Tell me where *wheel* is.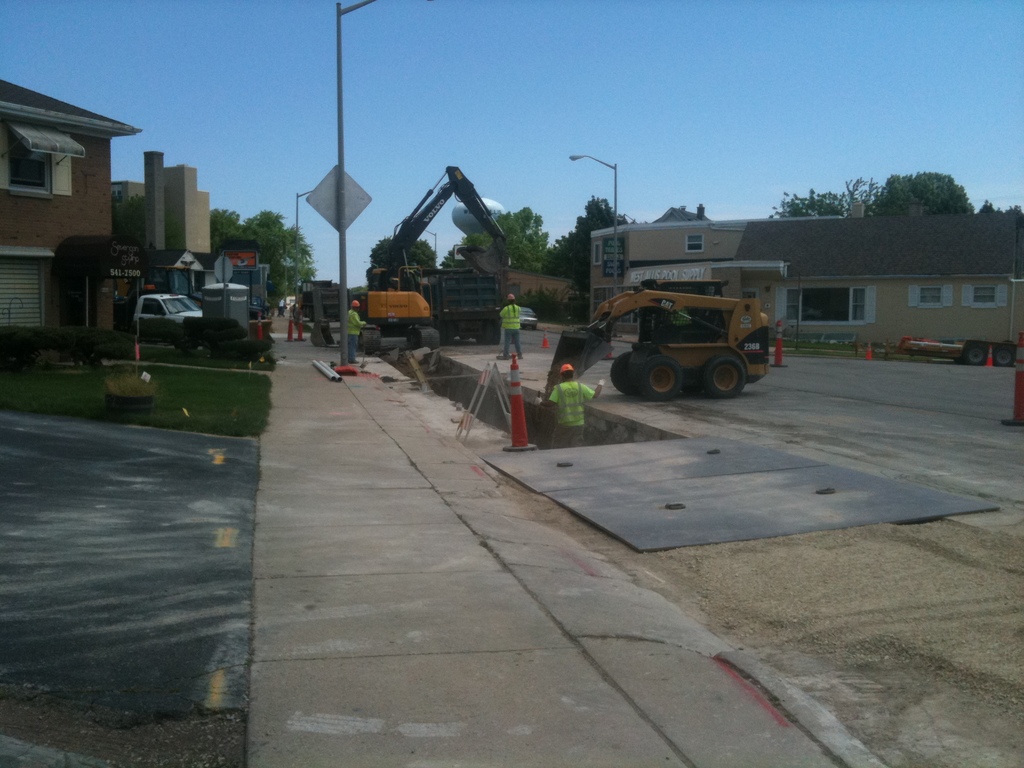
*wheel* is at rect(493, 319, 500, 349).
